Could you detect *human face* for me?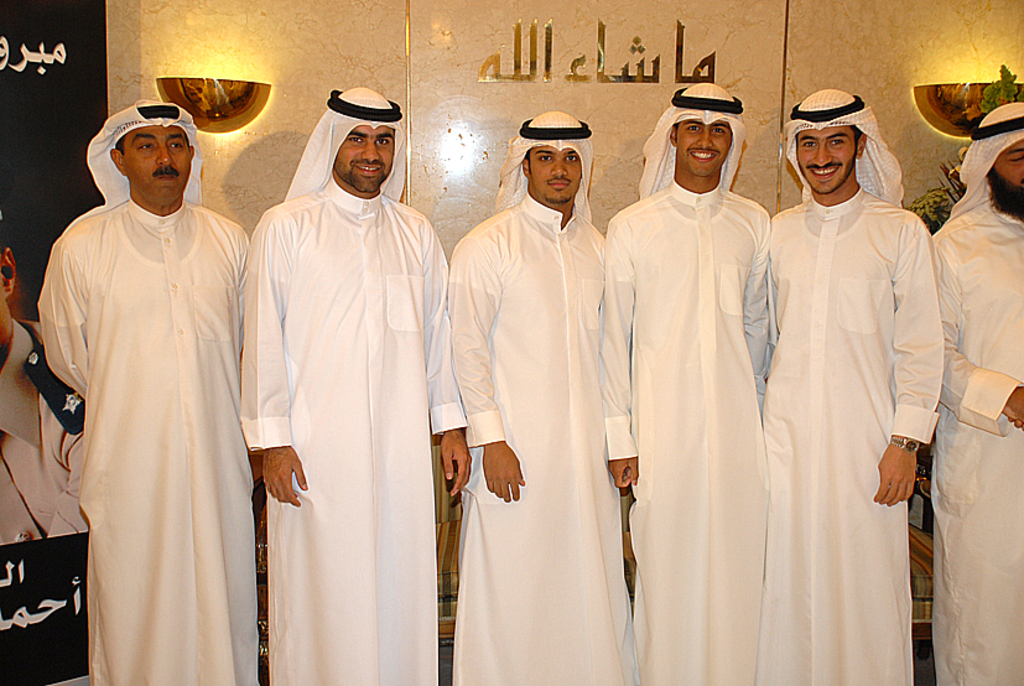
Detection result: left=680, top=121, right=733, bottom=172.
